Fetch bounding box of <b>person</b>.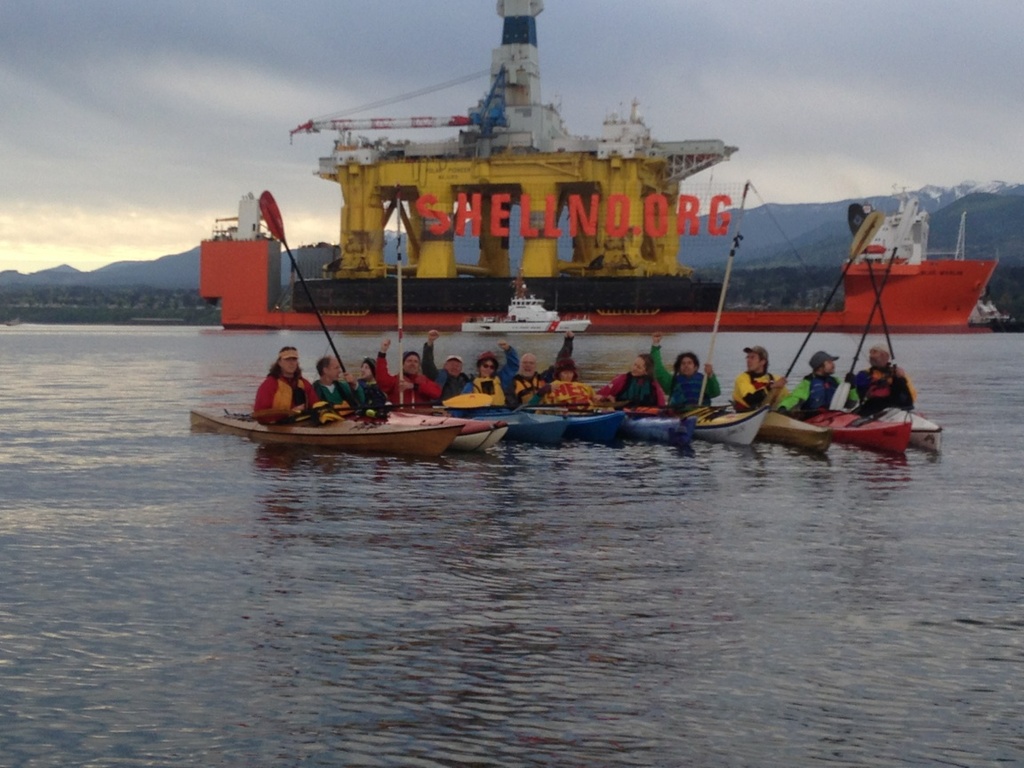
Bbox: <region>772, 343, 855, 420</region>.
